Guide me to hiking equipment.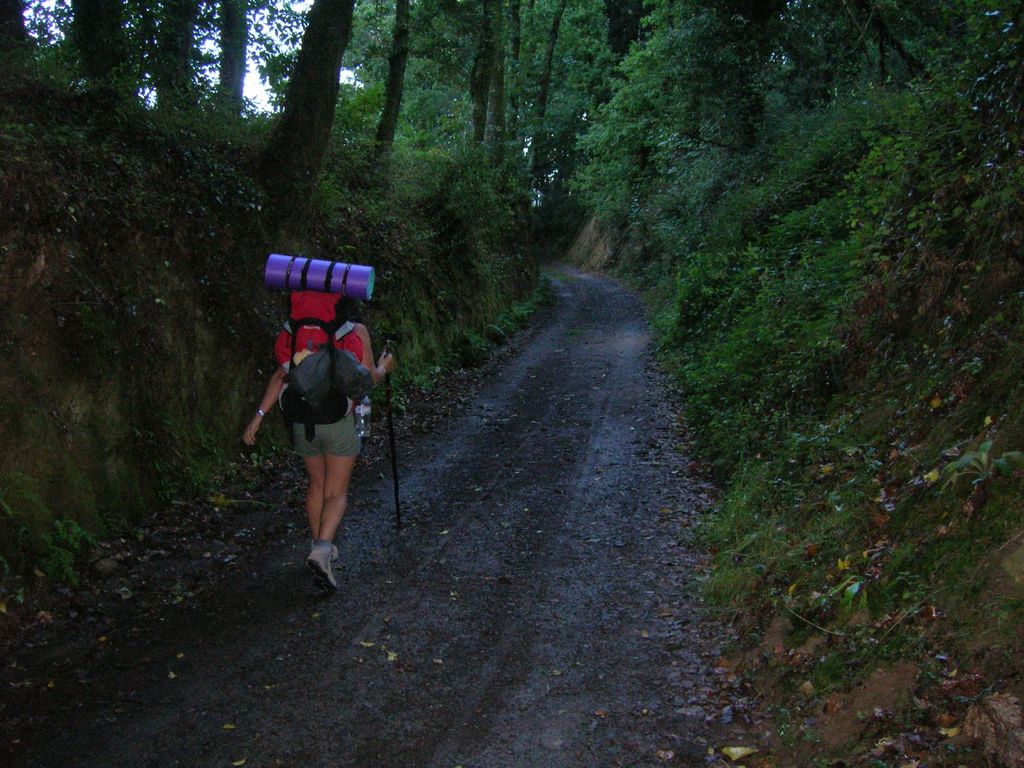
Guidance: (left=250, top=280, right=394, bottom=440).
